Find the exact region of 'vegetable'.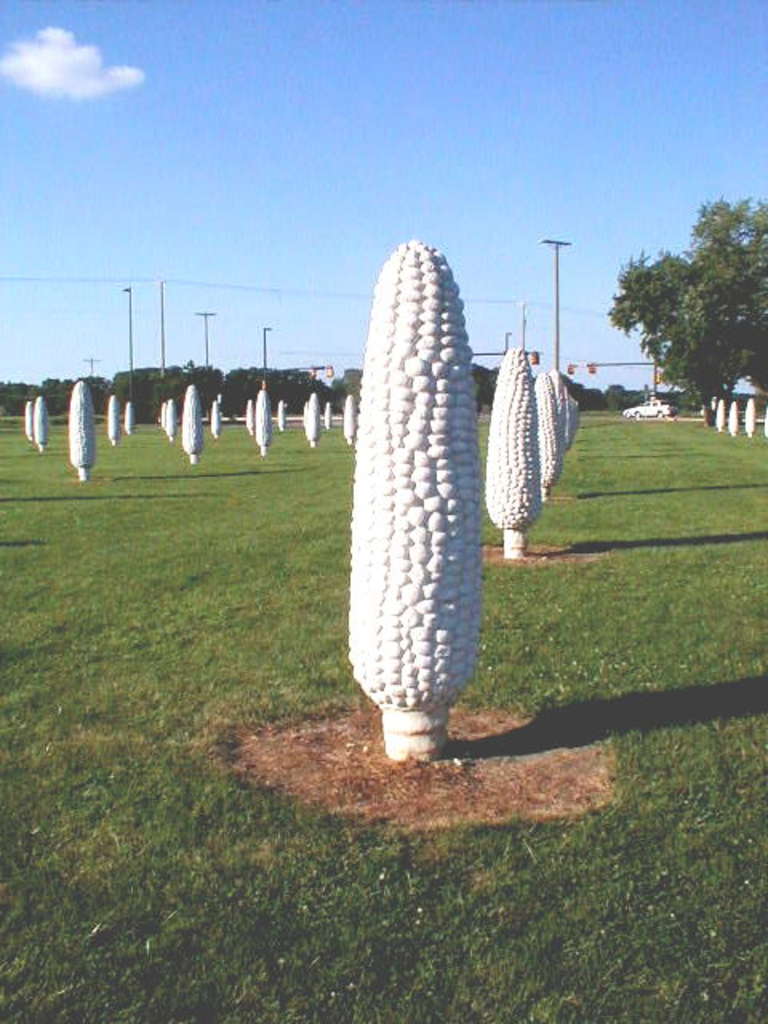
Exact region: [x1=317, y1=400, x2=338, y2=430].
